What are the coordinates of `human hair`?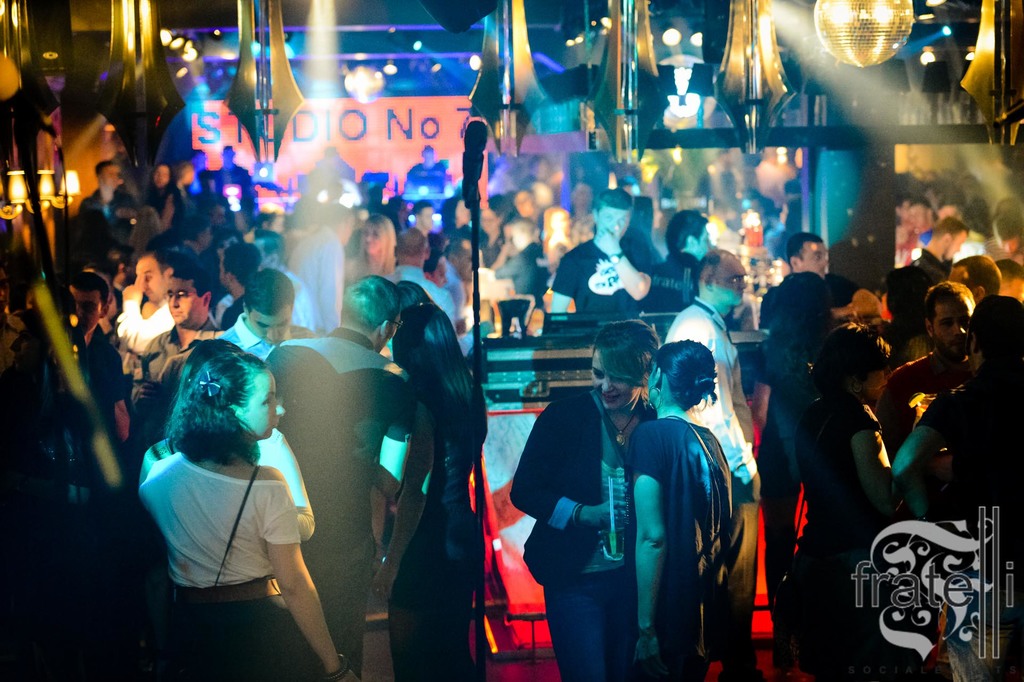
[906,195,931,213].
